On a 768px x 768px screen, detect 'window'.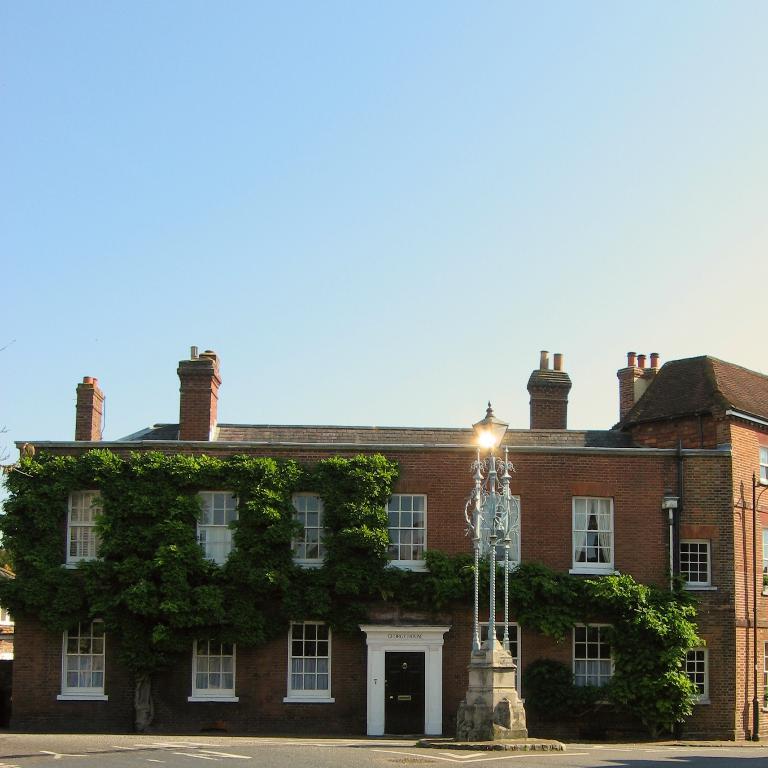
bbox=[688, 646, 701, 704].
